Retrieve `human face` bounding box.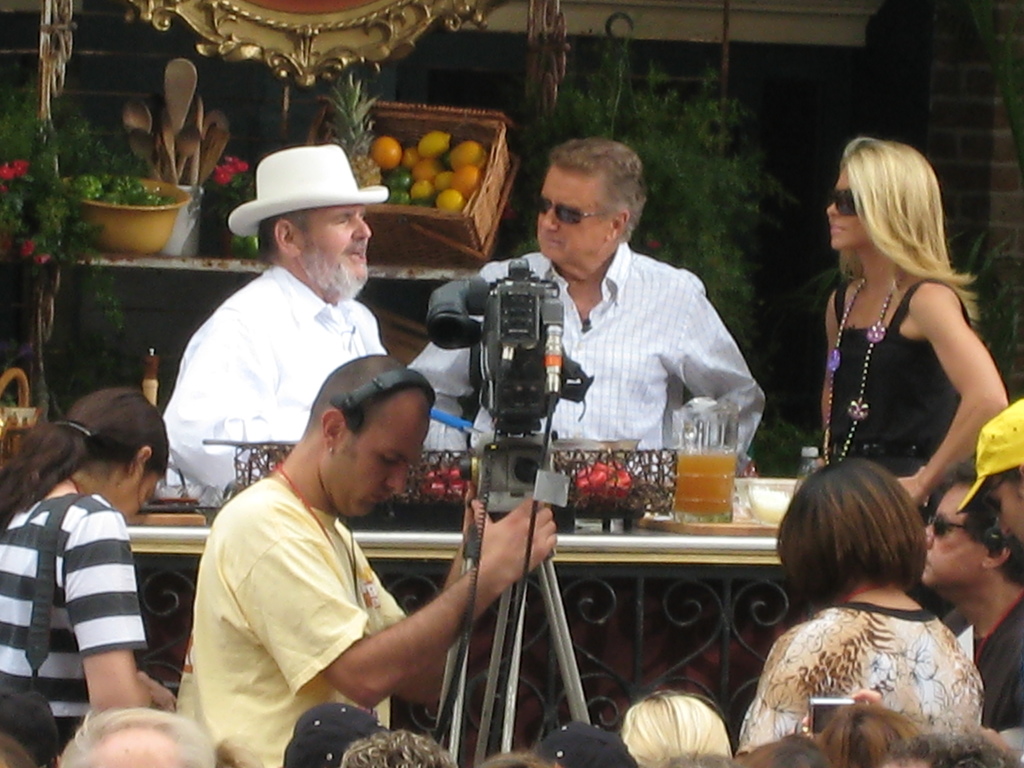
Bounding box: <box>324,394,428,514</box>.
